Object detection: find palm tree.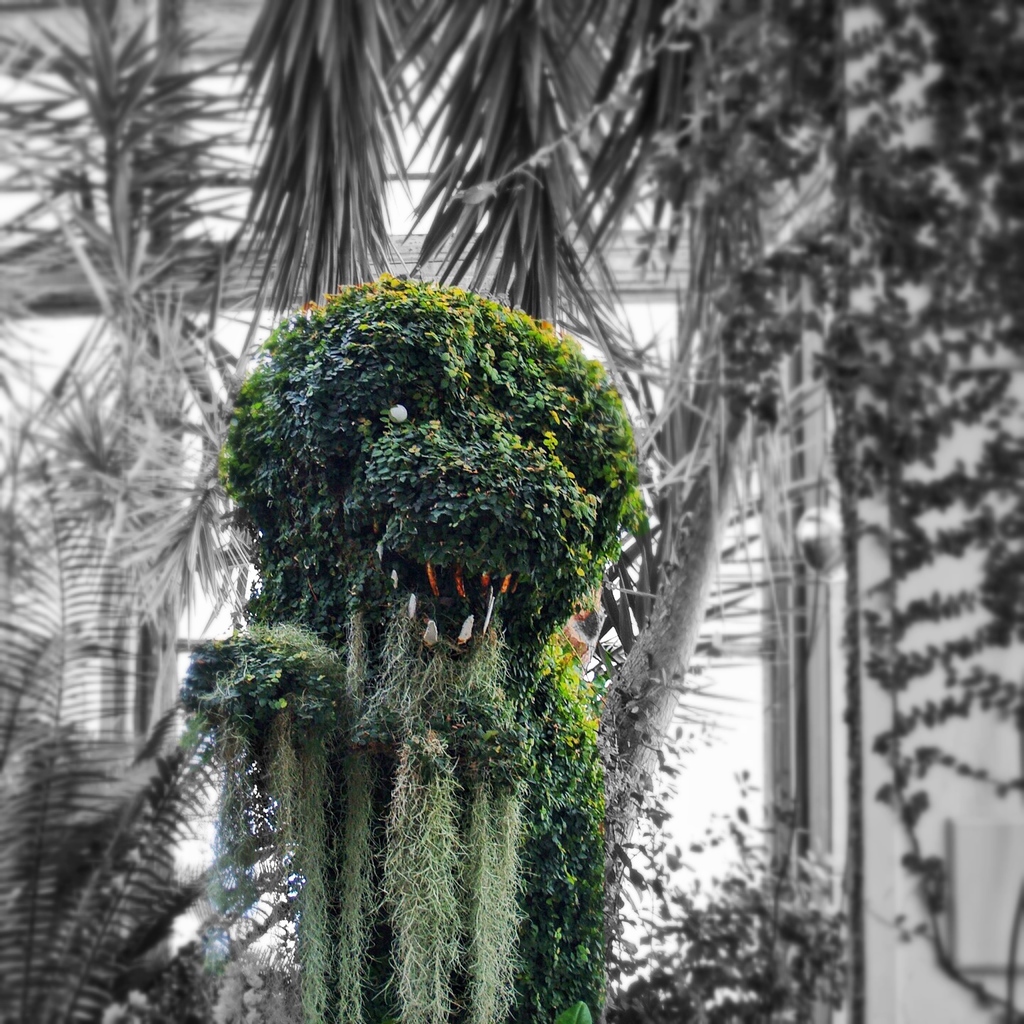
region(0, 0, 1023, 1023).
